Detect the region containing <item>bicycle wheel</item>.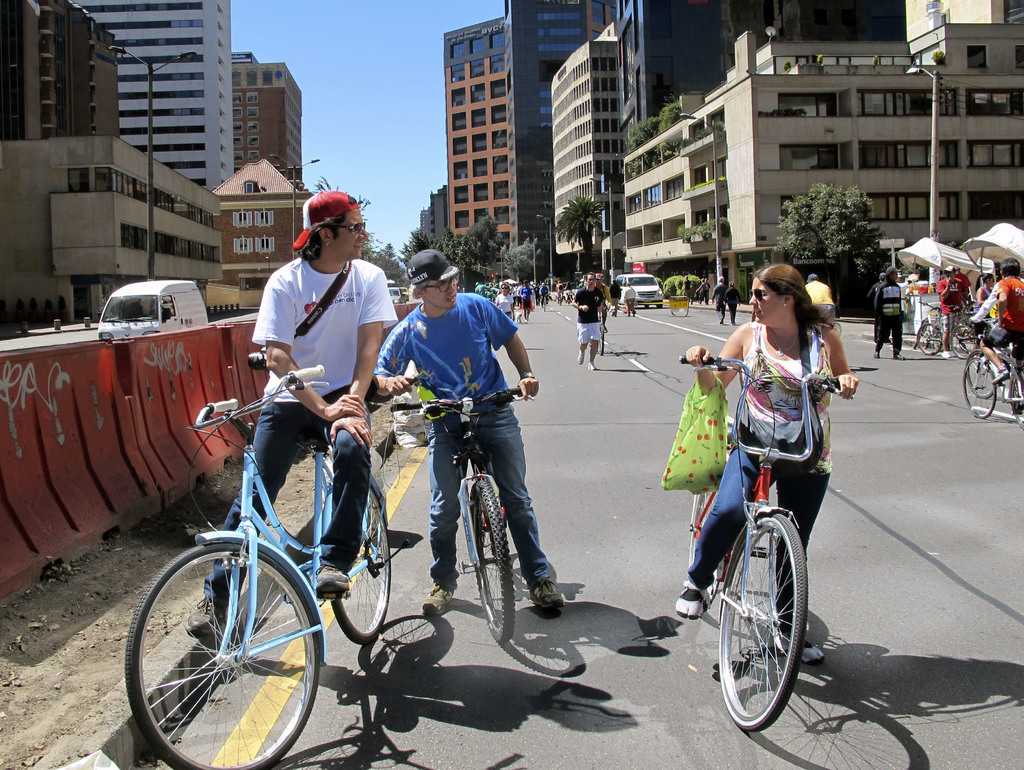
crop(721, 522, 814, 742).
